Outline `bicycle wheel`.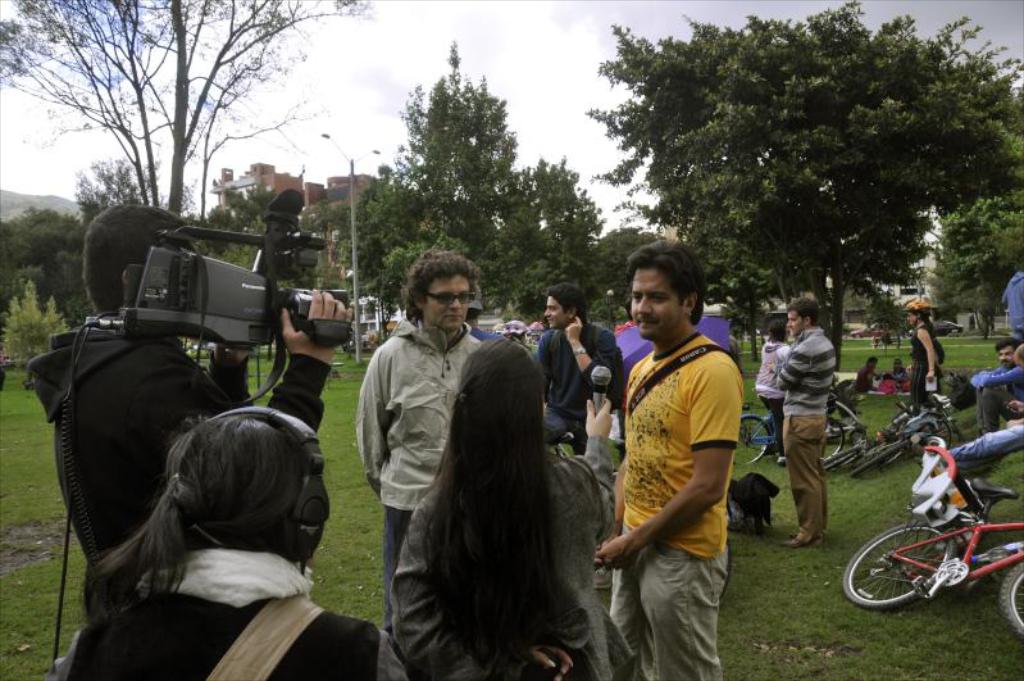
Outline: (left=825, top=441, right=864, bottom=473).
